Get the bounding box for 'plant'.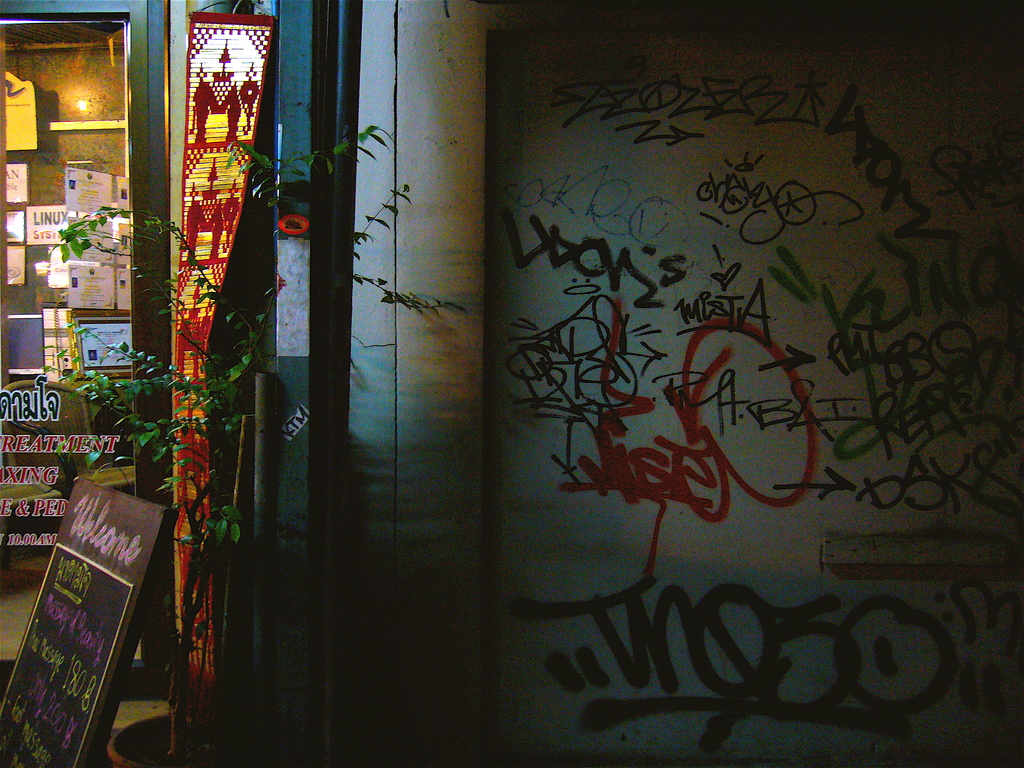
(x1=35, y1=122, x2=466, y2=750).
